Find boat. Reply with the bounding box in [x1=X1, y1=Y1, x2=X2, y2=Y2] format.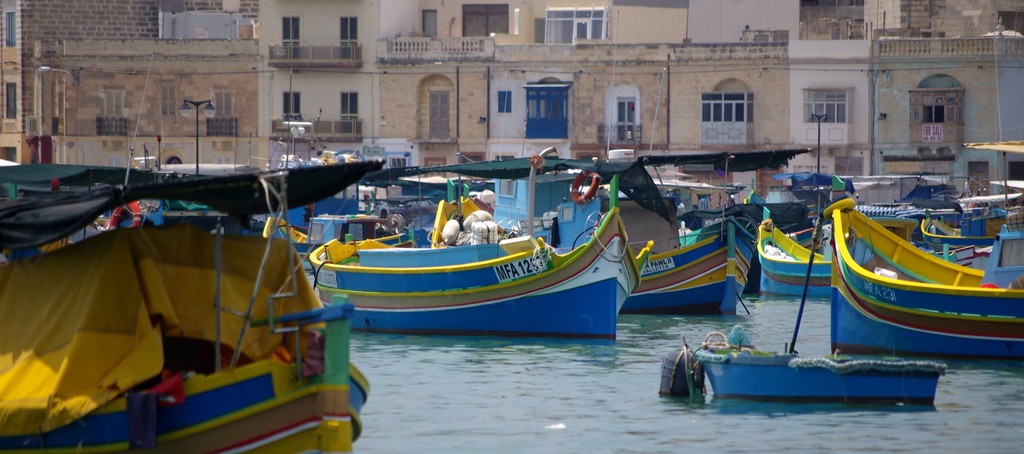
[x1=294, y1=210, x2=410, y2=265].
